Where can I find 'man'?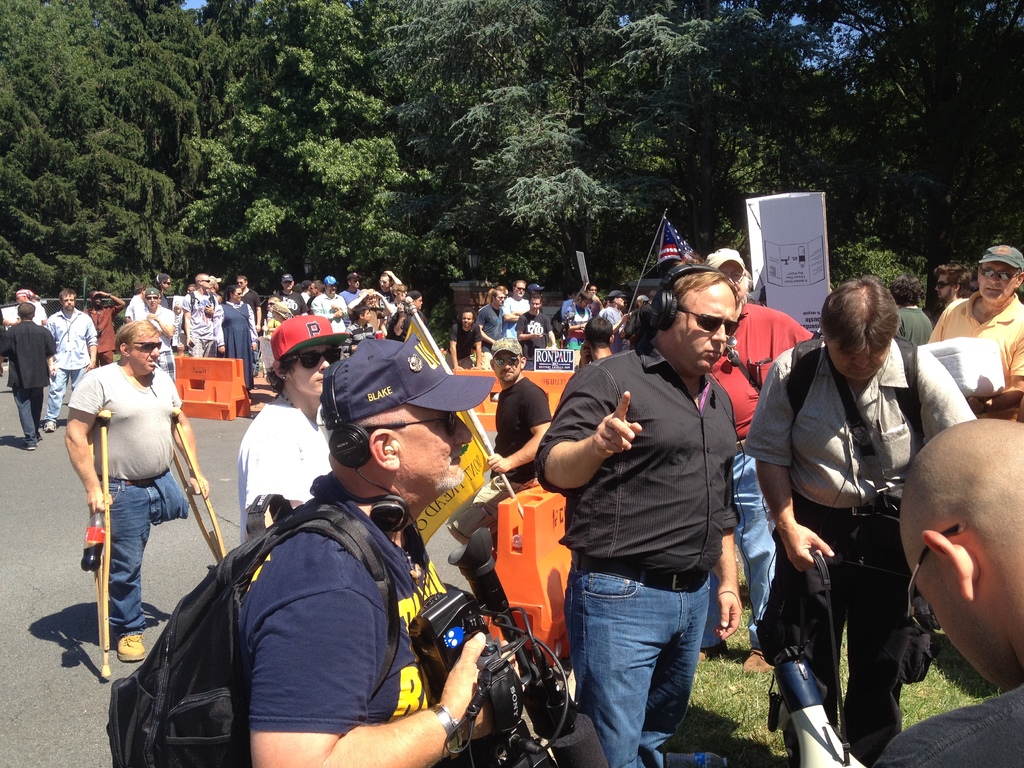
You can find it at 741,276,975,767.
